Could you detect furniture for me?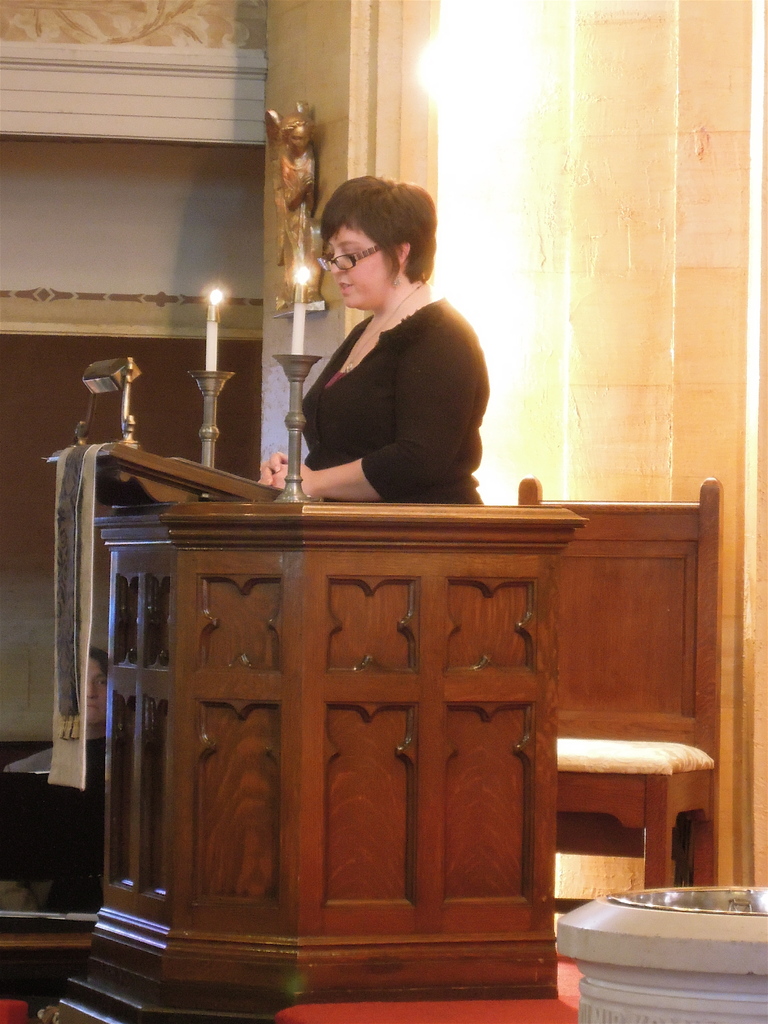
Detection result: 520/472/724/892.
